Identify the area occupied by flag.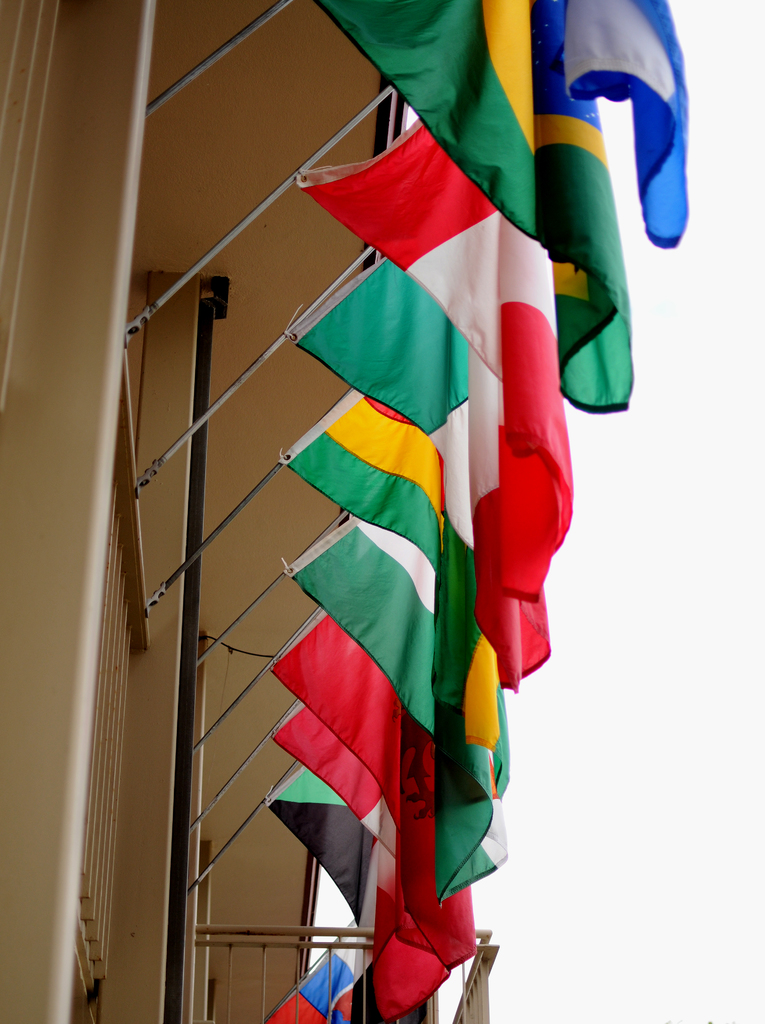
Area: <region>258, 383, 449, 568</region>.
